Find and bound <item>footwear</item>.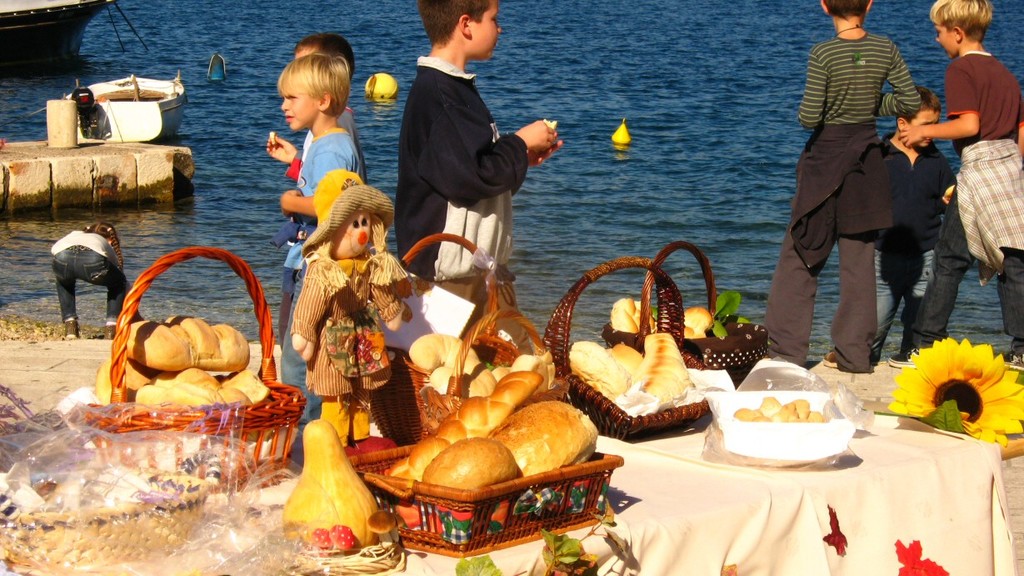
Bound: detection(63, 318, 79, 339).
